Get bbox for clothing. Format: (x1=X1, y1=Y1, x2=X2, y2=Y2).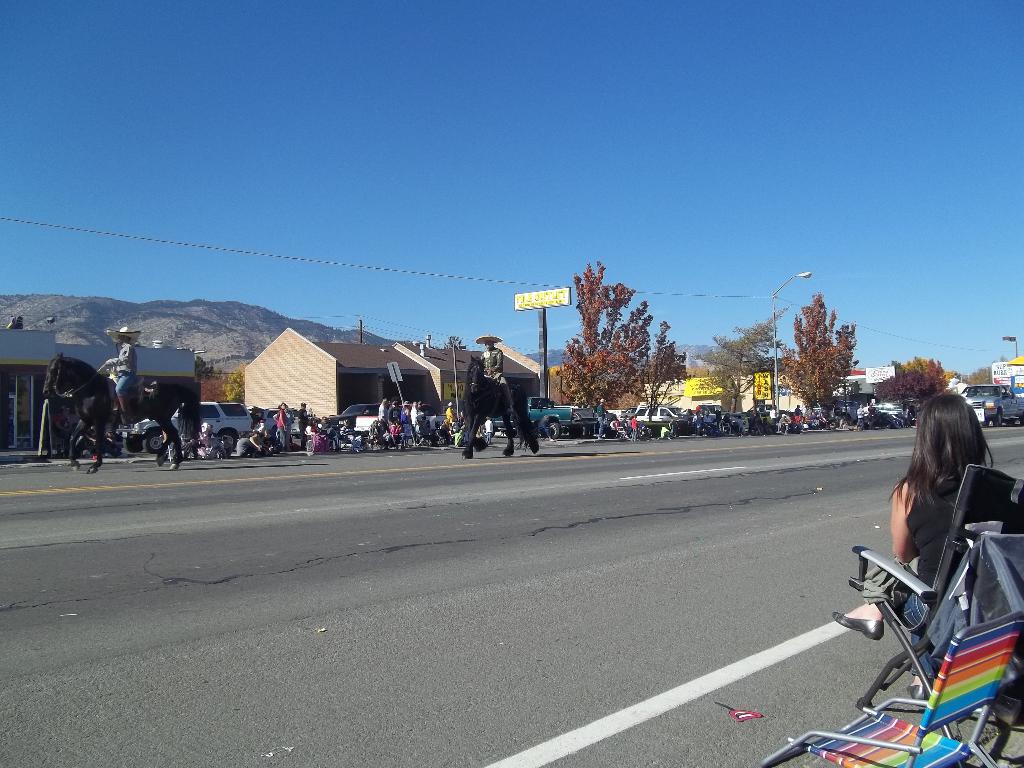
(x1=718, y1=412, x2=719, y2=425).
